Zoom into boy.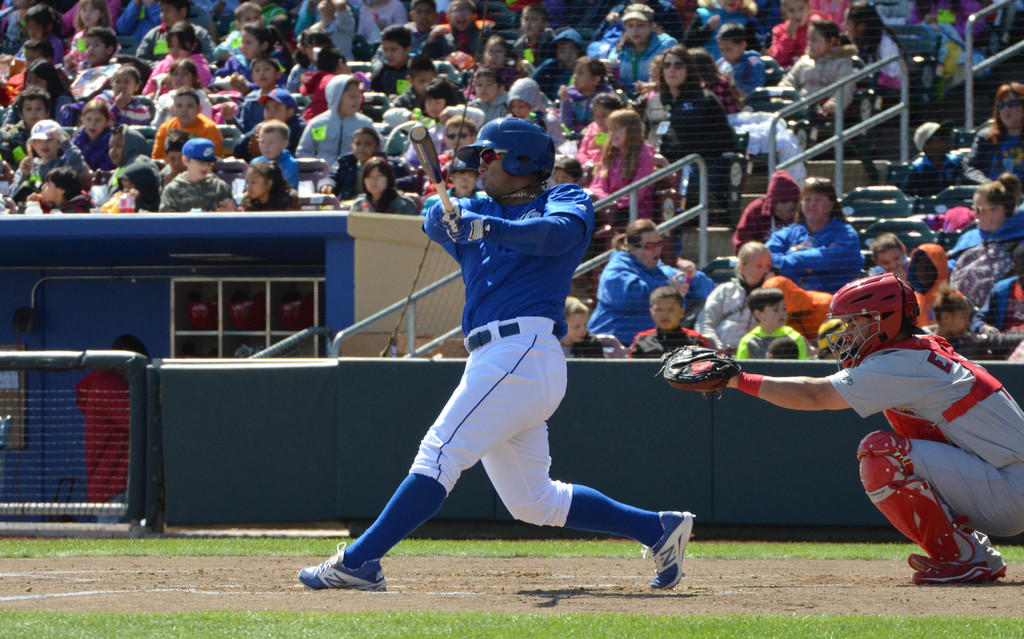
Zoom target: bbox=[559, 297, 633, 354].
